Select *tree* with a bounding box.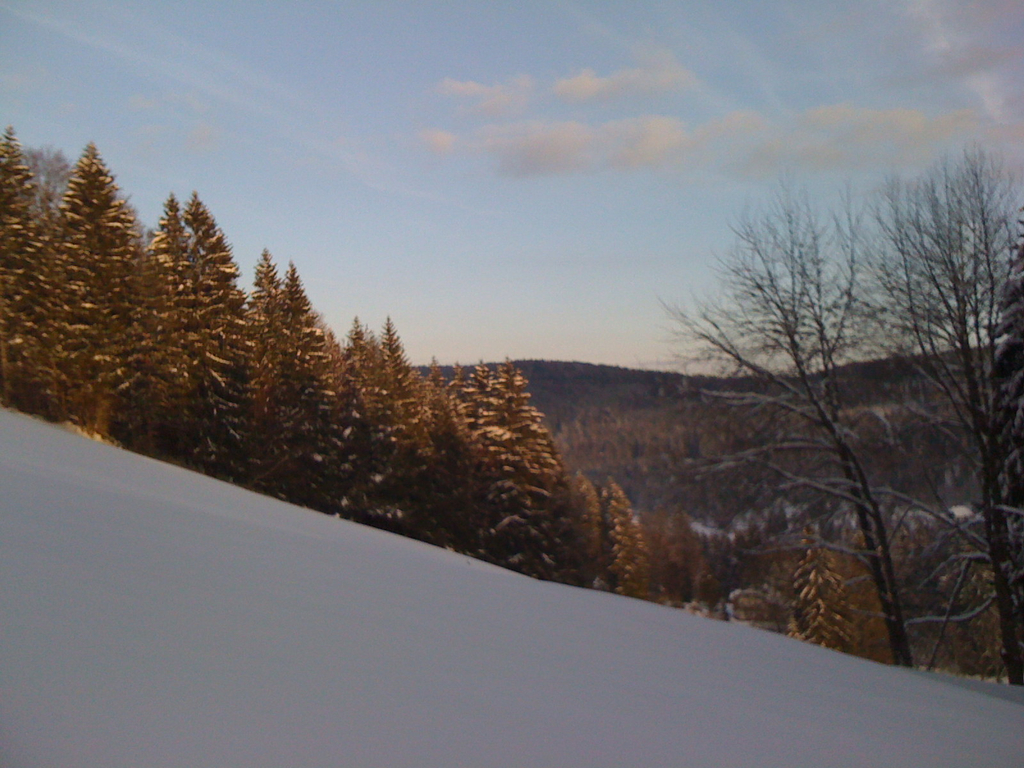
select_region(179, 197, 255, 472).
